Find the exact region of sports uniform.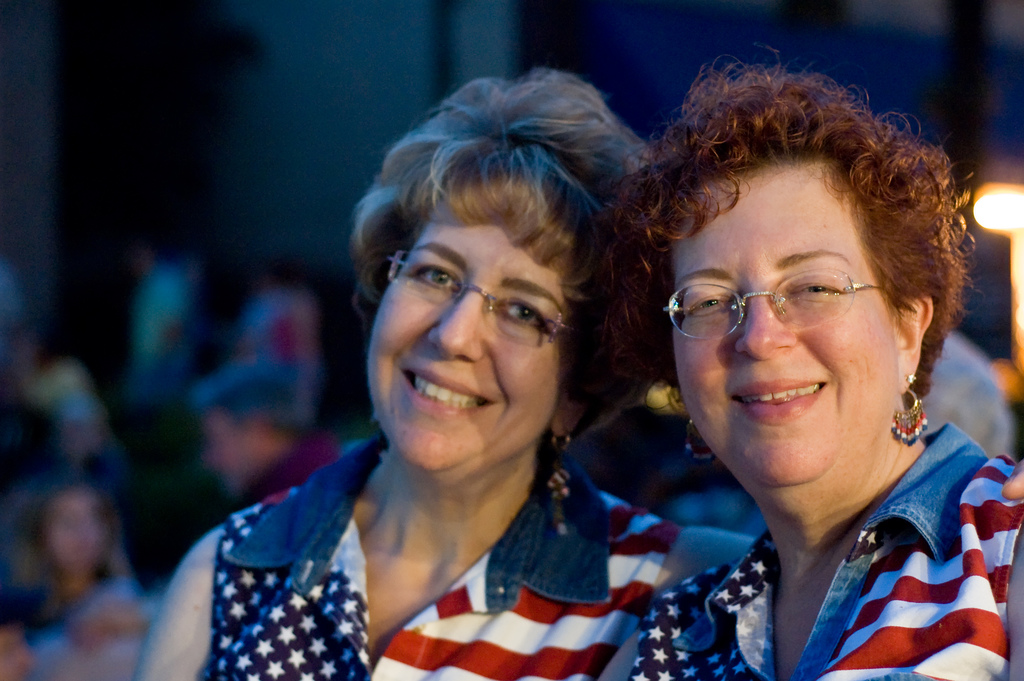
Exact region: (650,429,1005,680).
